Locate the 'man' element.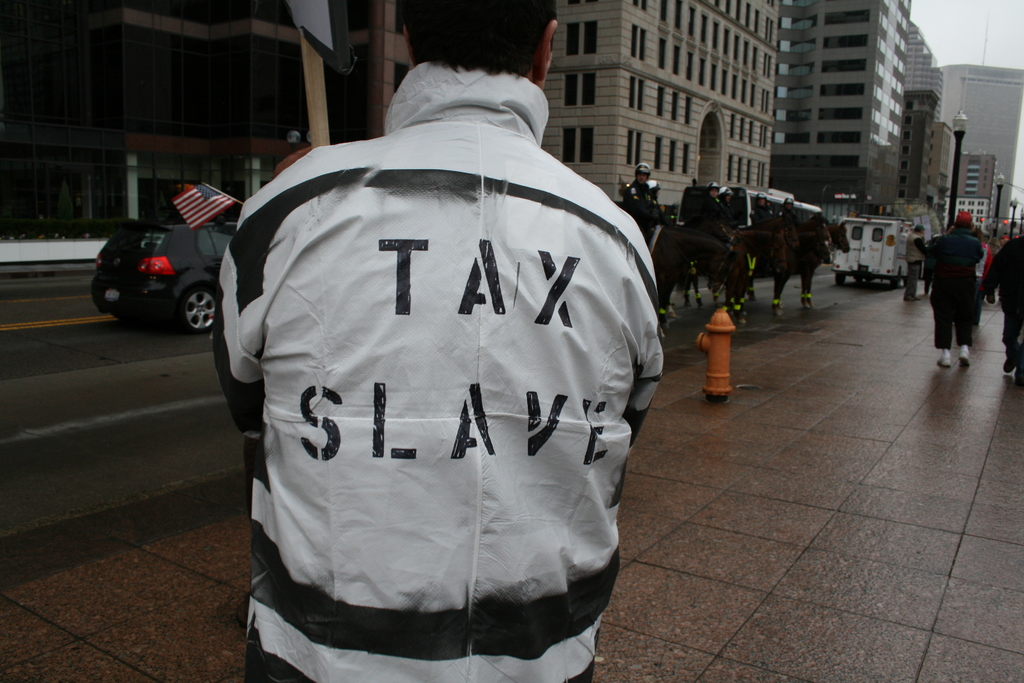
Element bbox: select_region(717, 185, 731, 204).
